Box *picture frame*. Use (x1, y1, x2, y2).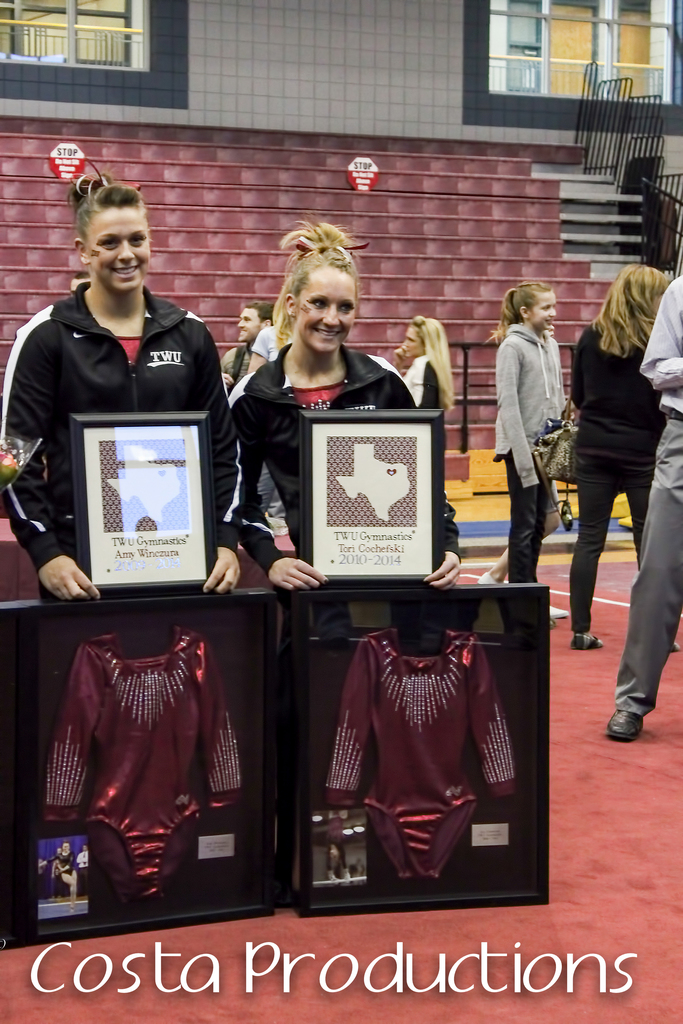
(299, 401, 450, 581).
